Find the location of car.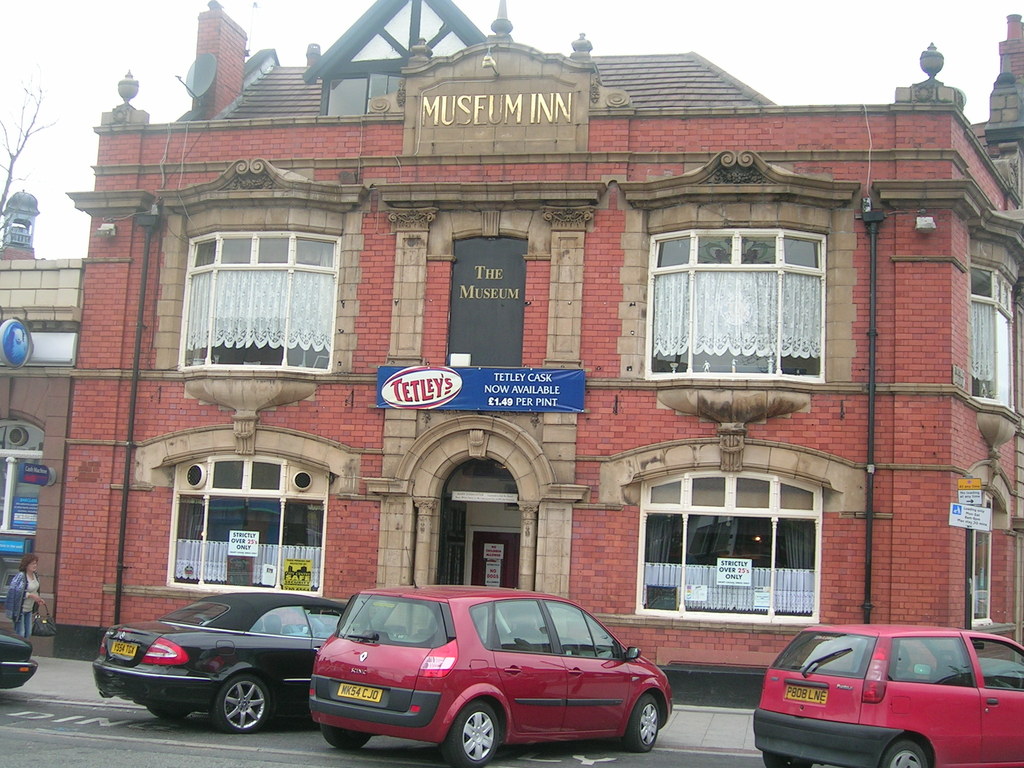
Location: <bbox>291, 594, 685, 767</bbox>.
